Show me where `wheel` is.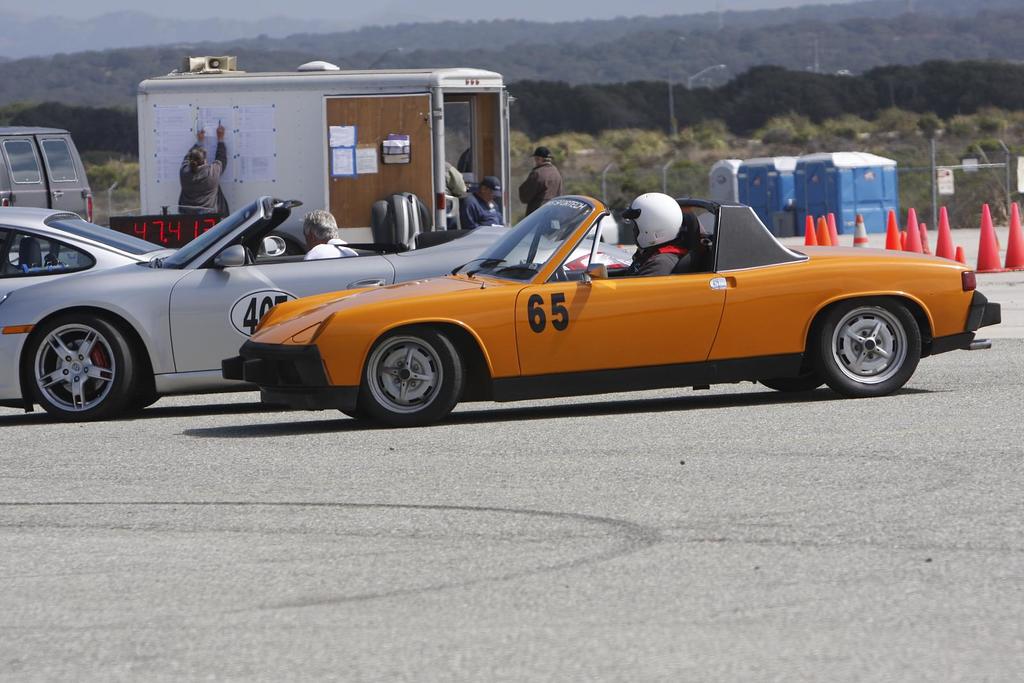
`wheel` is at [556, 268, 571, 283].
